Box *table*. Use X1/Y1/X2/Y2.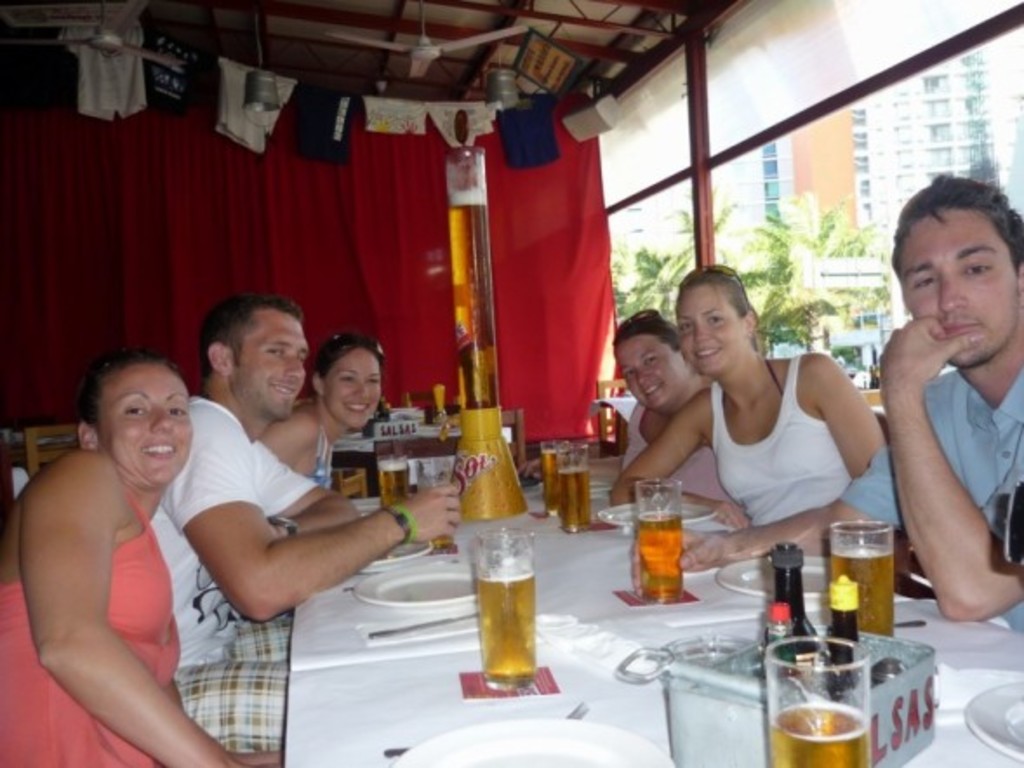
184/485/932/767.
